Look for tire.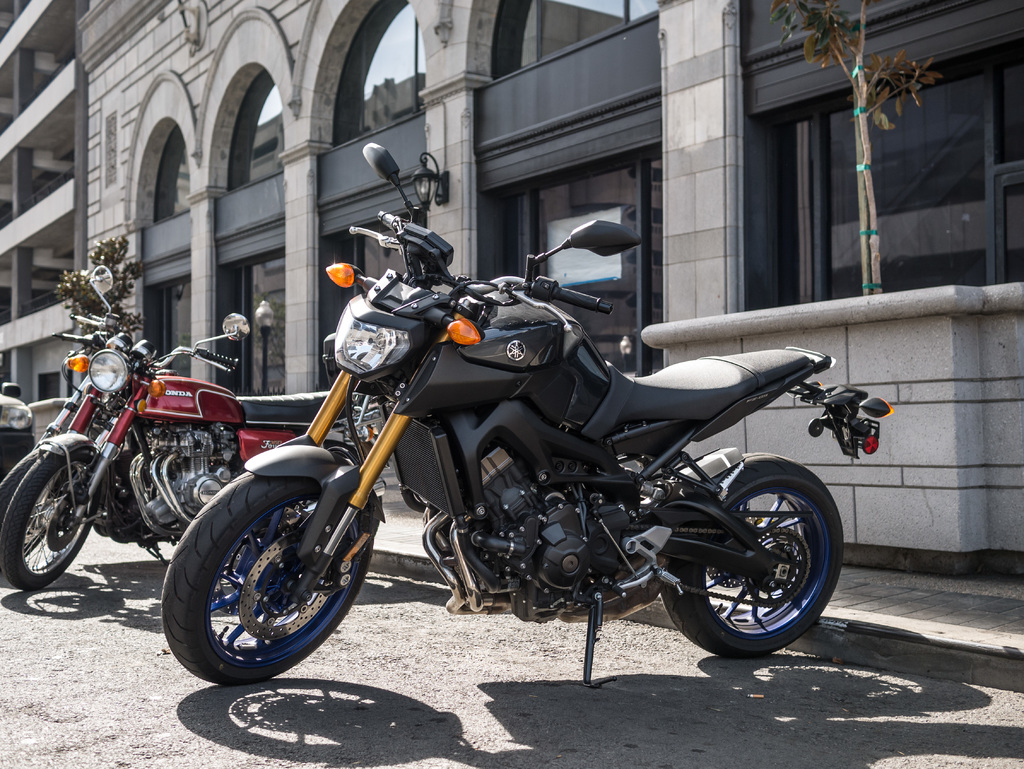
Found: l=661, t=449, r=846, b=662.
